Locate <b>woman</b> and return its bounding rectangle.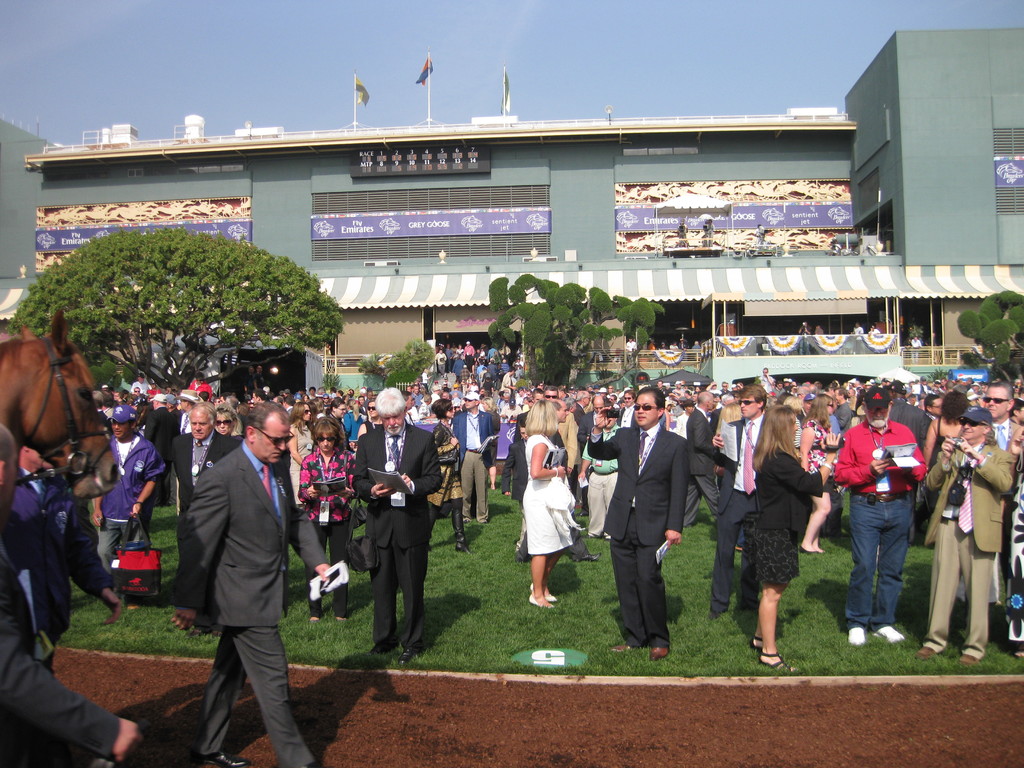
426, 401, 471, 552.
